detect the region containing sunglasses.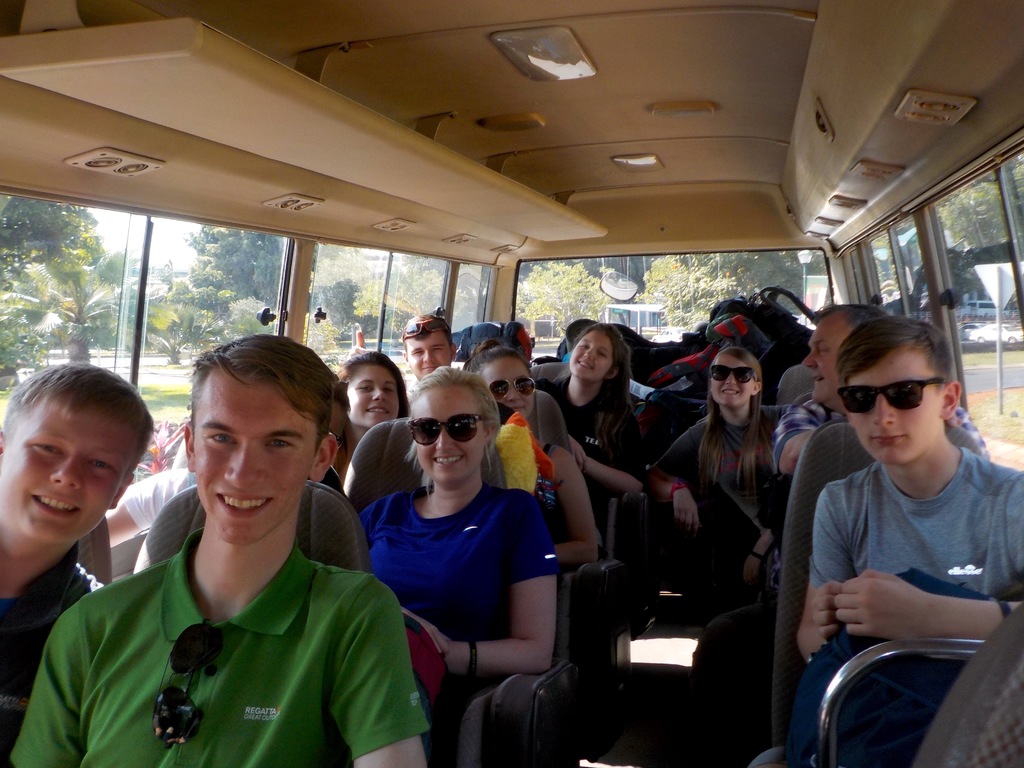
left=398, top=315, right=448, bottom=340.
